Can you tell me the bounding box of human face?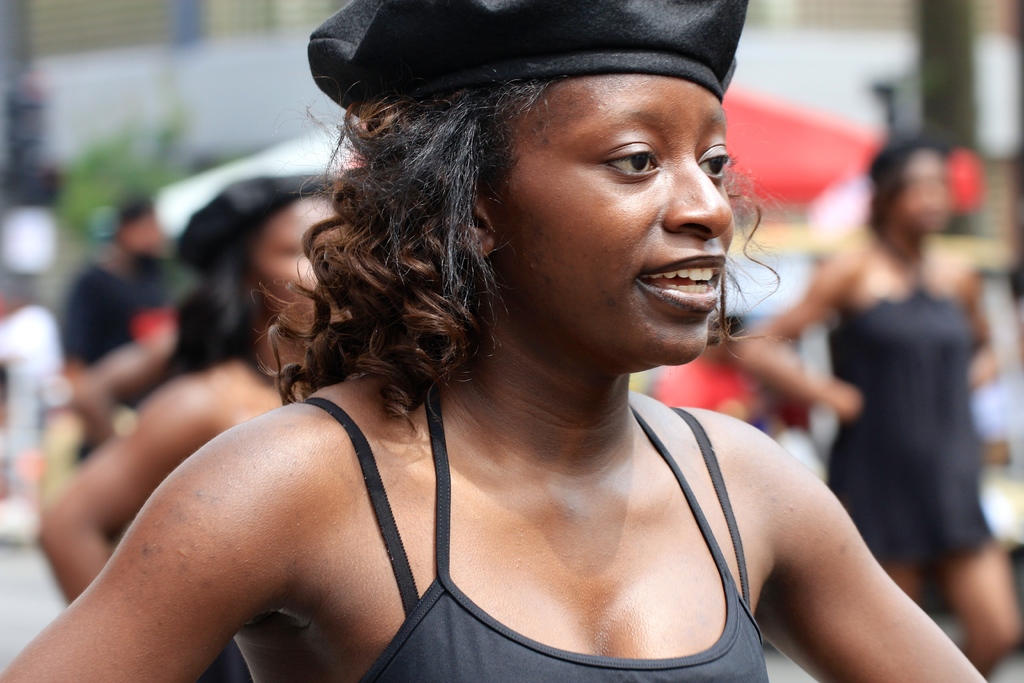
x1=254 y1=197 x2=351 y2=350.
